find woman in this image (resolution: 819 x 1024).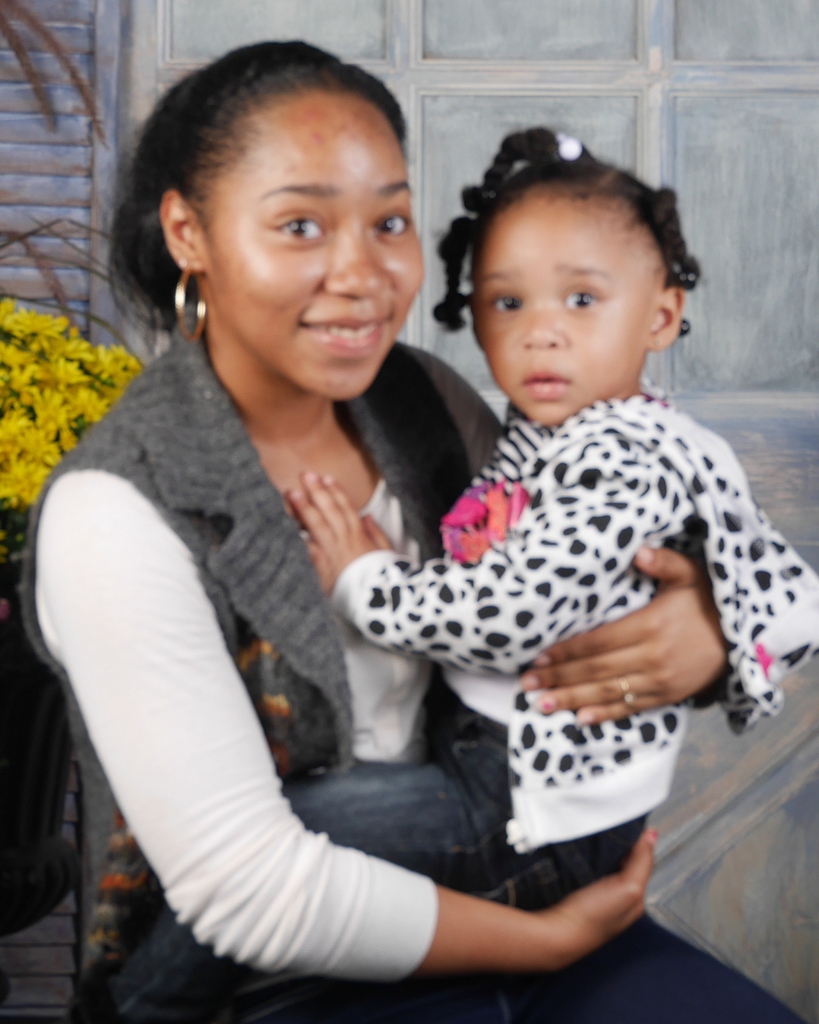
bbox=(70, 127, 818, 1023).
